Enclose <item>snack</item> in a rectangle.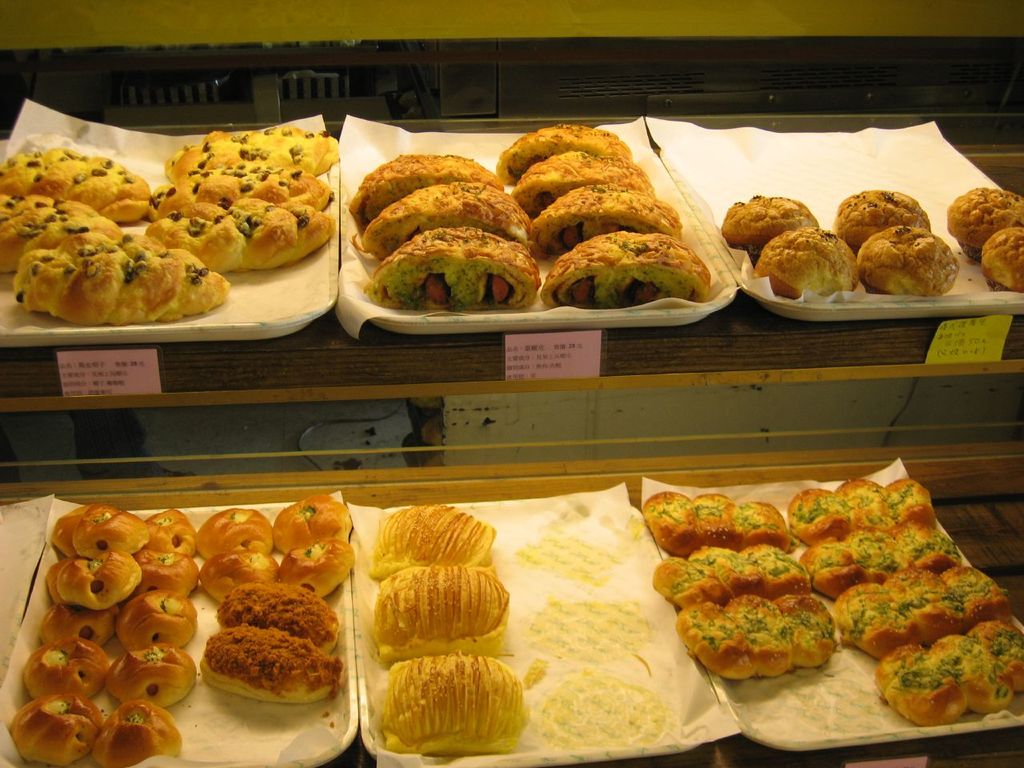
rect(149, 202, 333, 277).
